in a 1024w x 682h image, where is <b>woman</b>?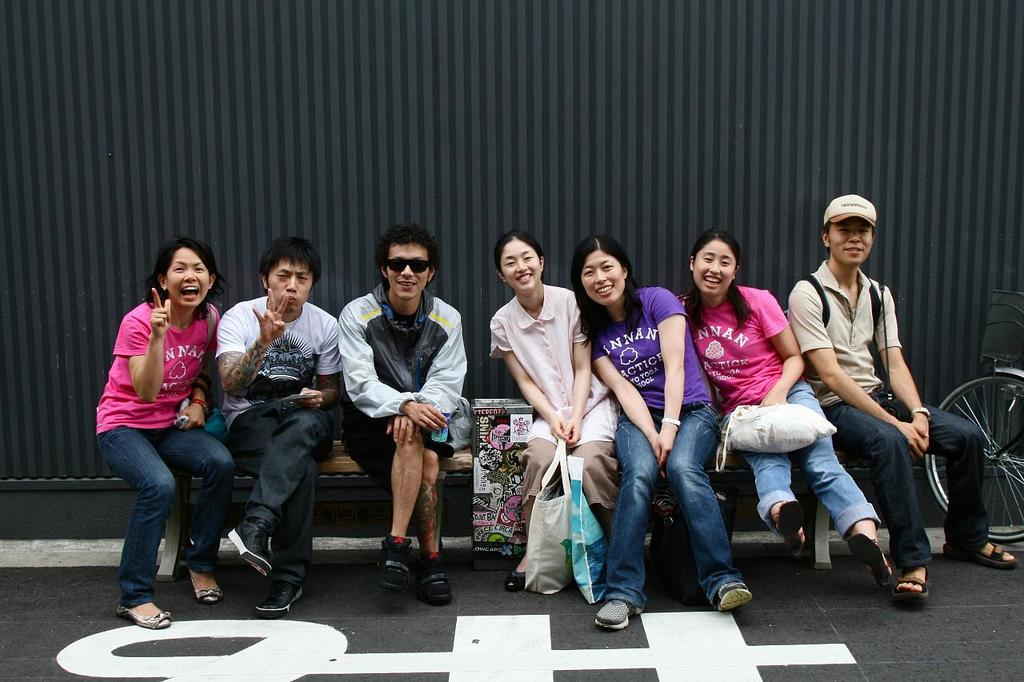
x1=568 y1=235 x2=750 y2=633.
